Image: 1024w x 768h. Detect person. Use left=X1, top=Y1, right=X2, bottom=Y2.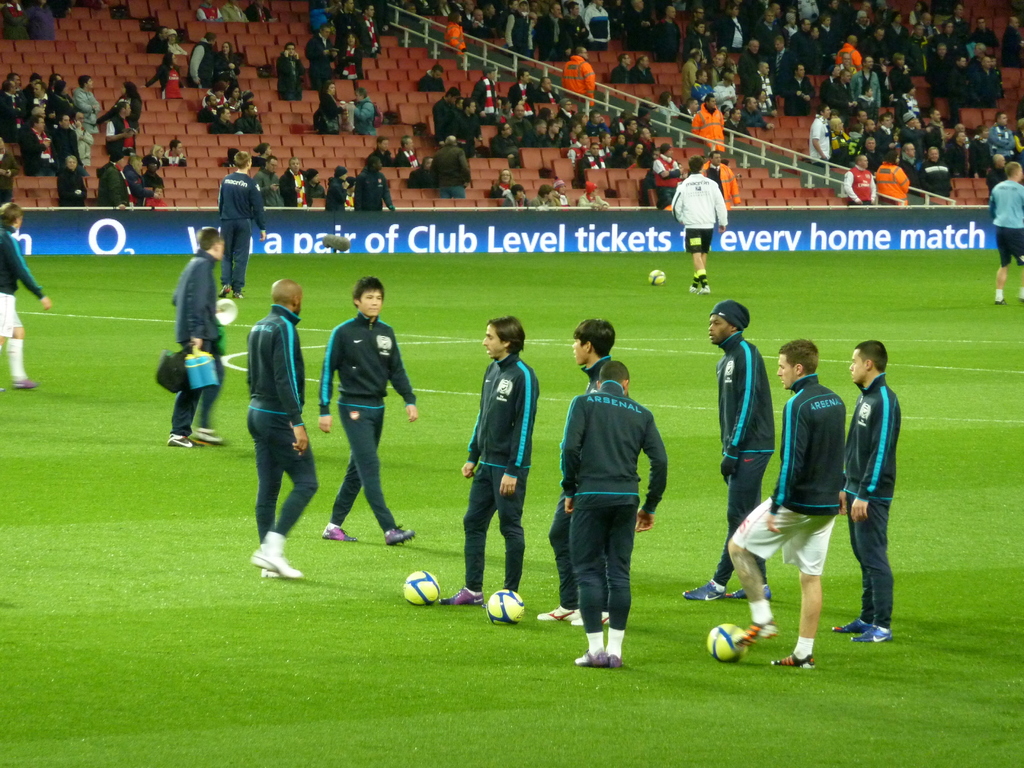
left=316, top=274, right=420, bottom=547.
